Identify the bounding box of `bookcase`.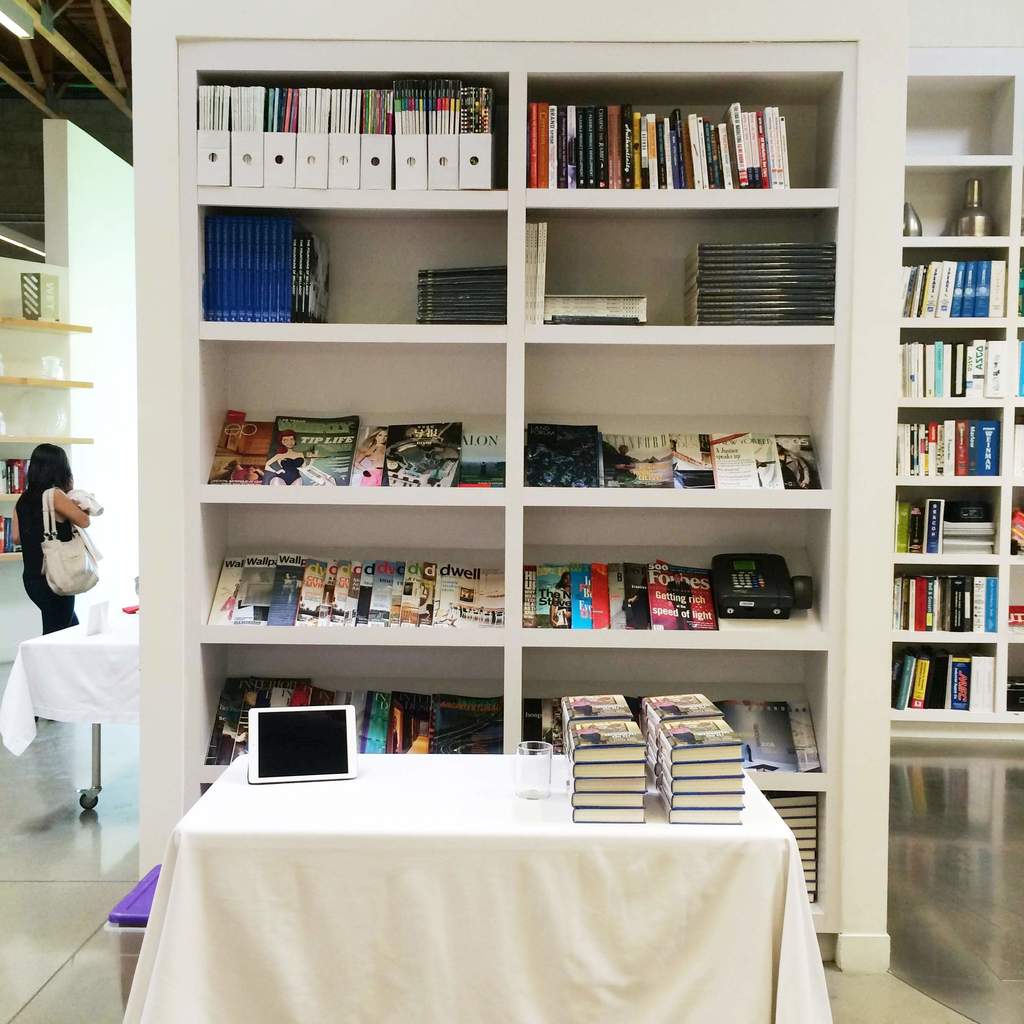
x1=2, y1=316, x2=102, y2=568.
